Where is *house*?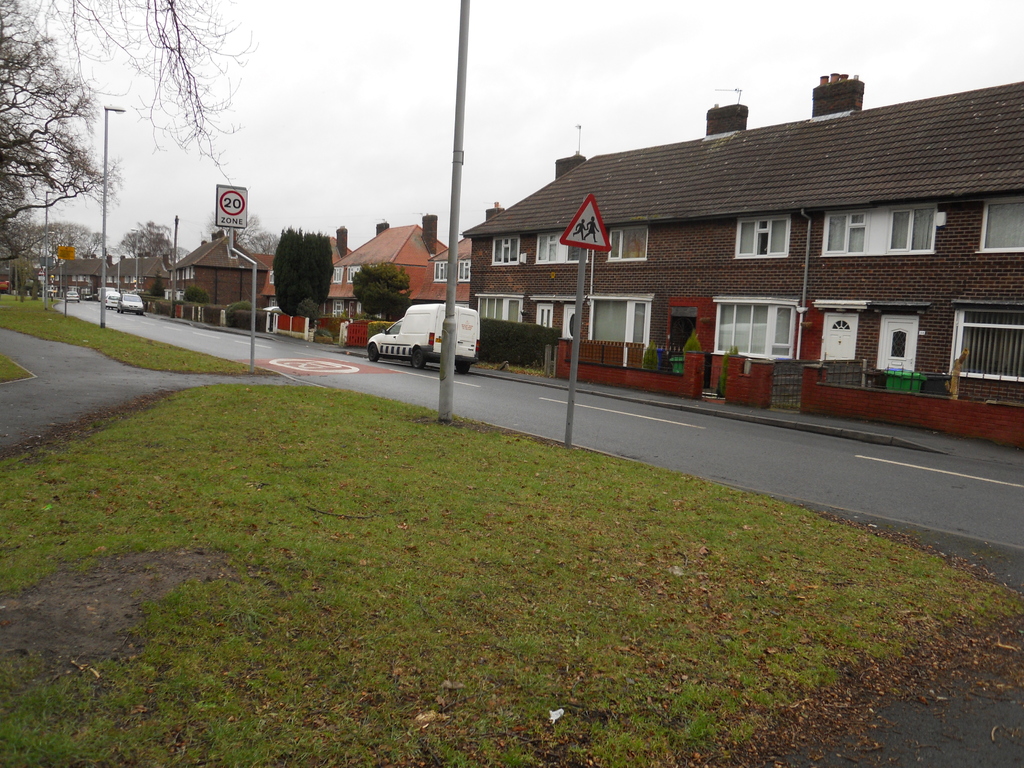
(161, 235, 260, 319).
